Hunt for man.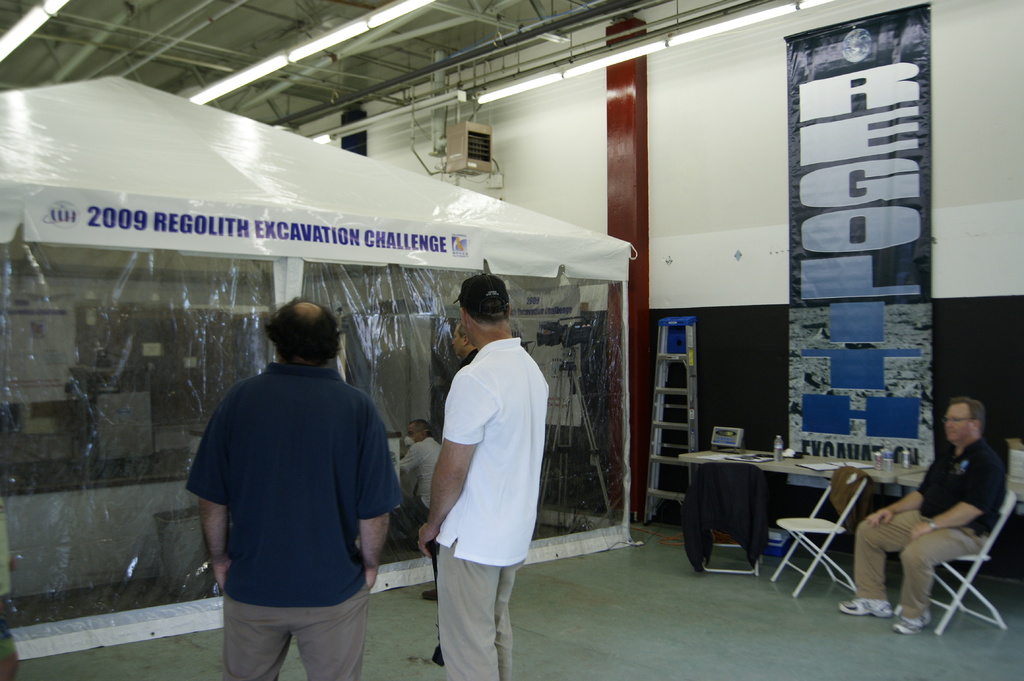
Hunted down at <box>187,298,401,680</box>.
